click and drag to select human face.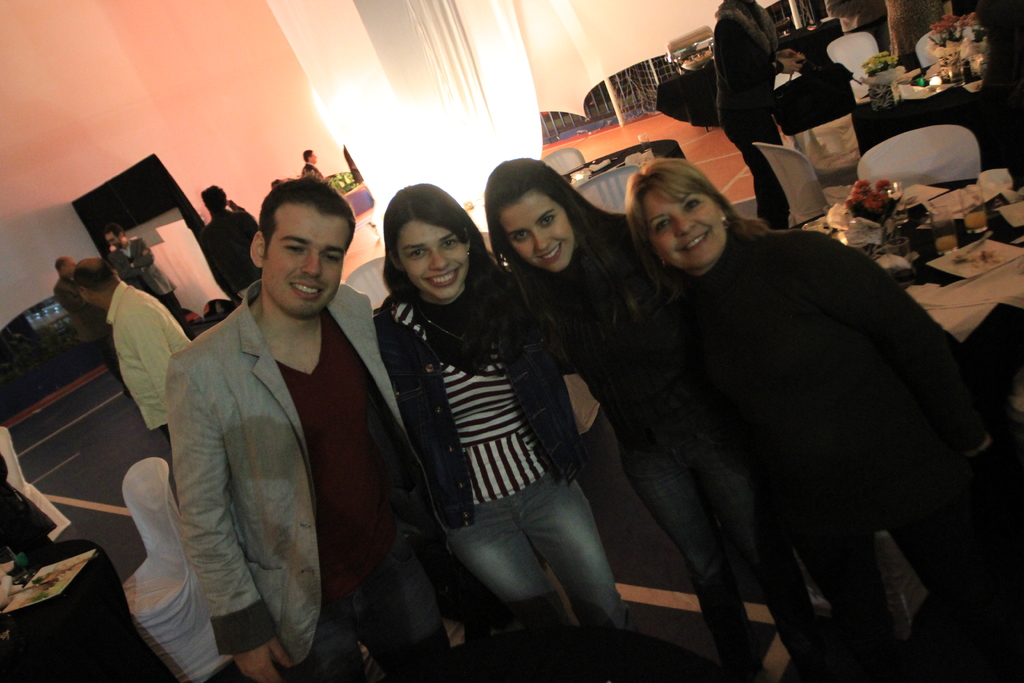
Selection: 635:187:729:267.
